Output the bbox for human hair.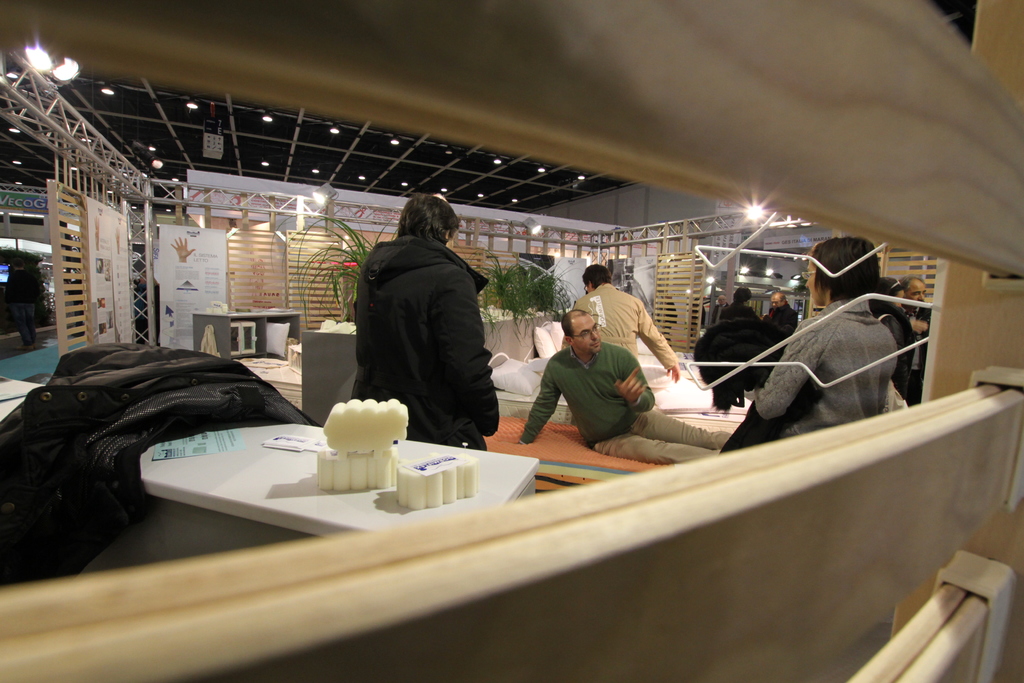
box(715, 295, 727, 303).
